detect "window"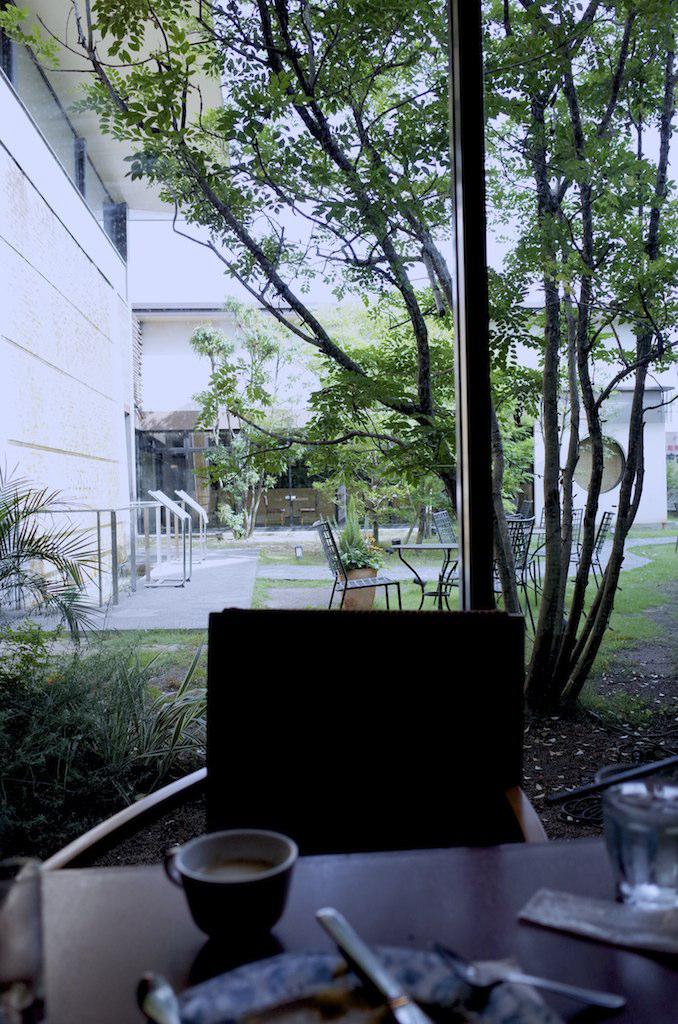
[left=577, top=436, right=625, bottom=494]
